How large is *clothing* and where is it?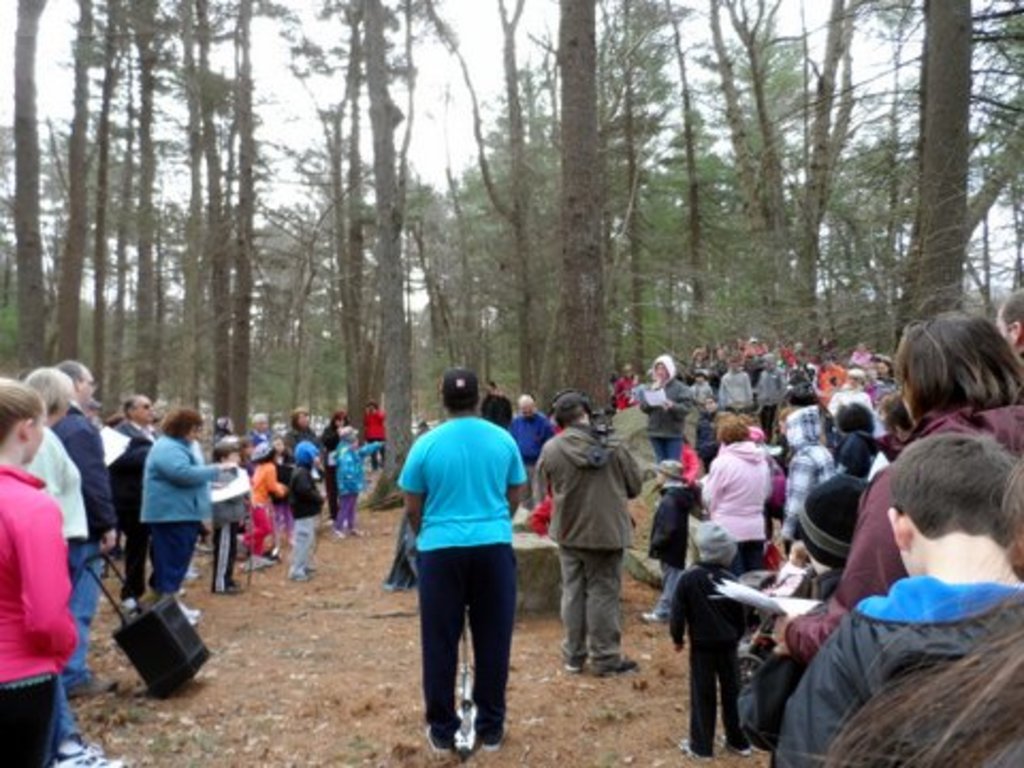
Bounding box: Rect(333, 433, 367, 535).
